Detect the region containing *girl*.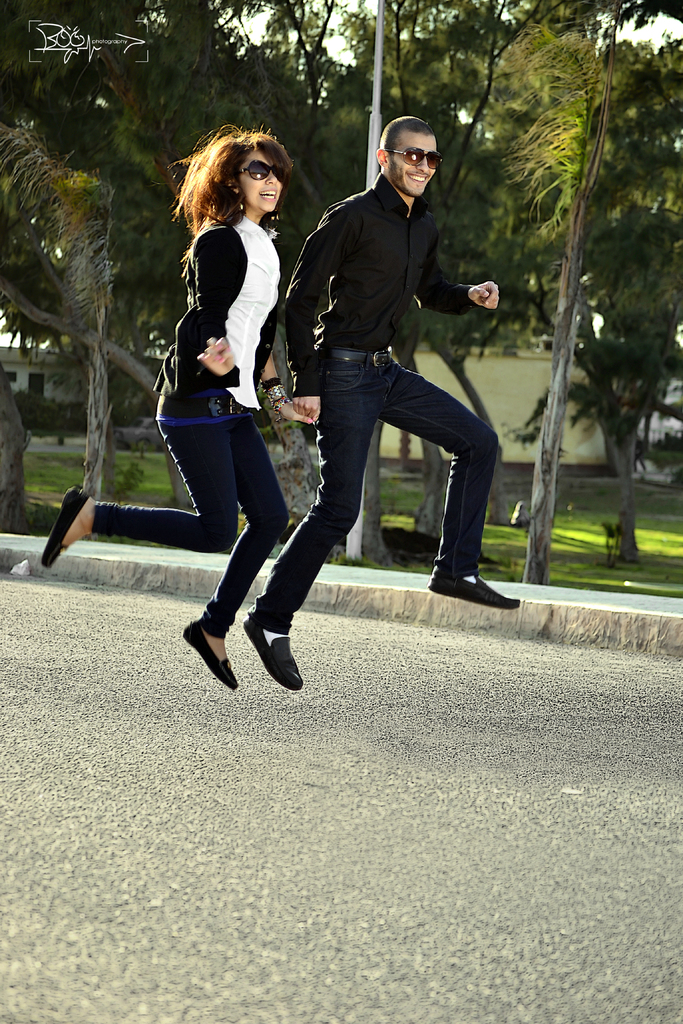
bbox(35, 125, 292, 690).
